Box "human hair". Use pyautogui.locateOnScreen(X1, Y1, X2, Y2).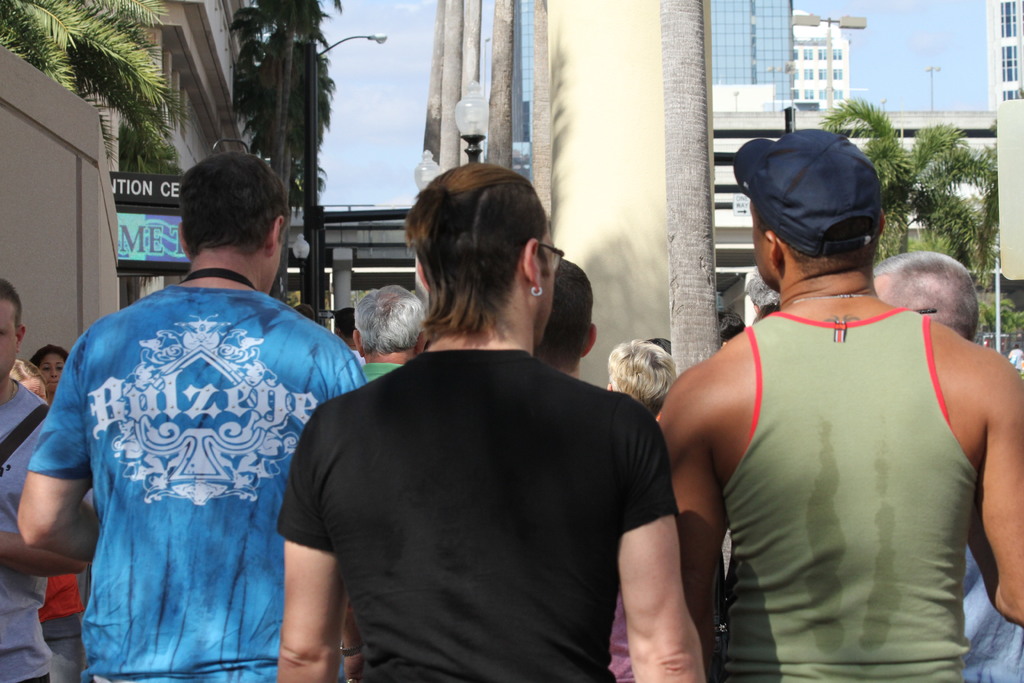
pyautogui.locateOnScreen(751, 304, 782, 325).
